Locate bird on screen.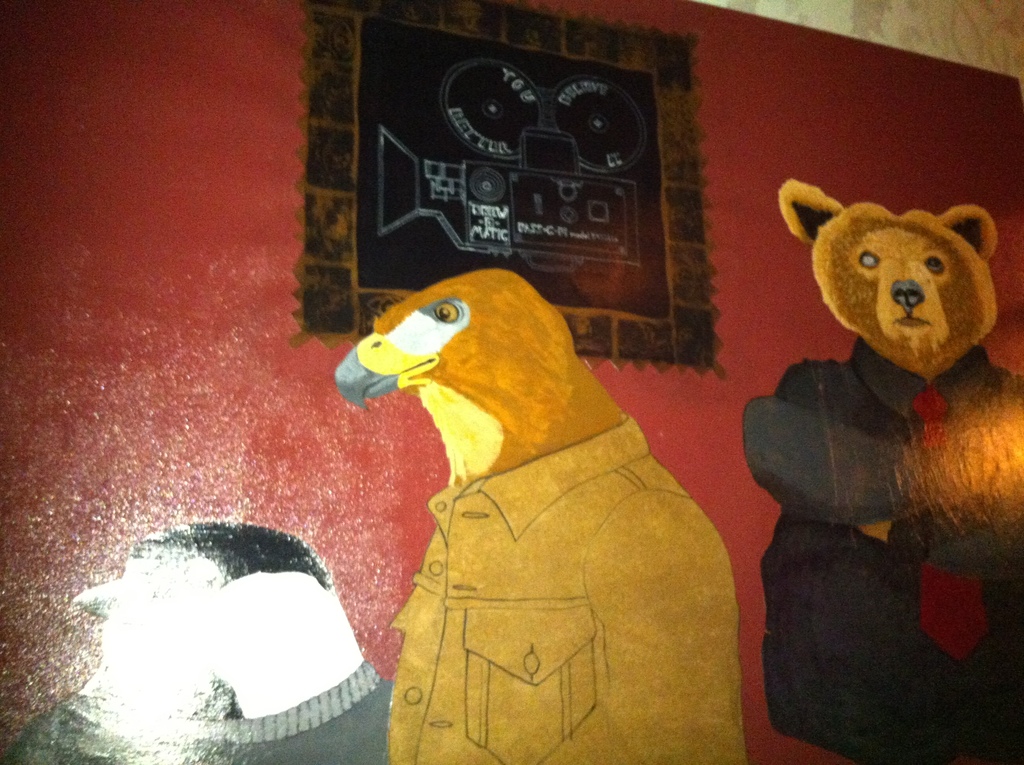
On screen at bbox(77, 519, 360, 718).
